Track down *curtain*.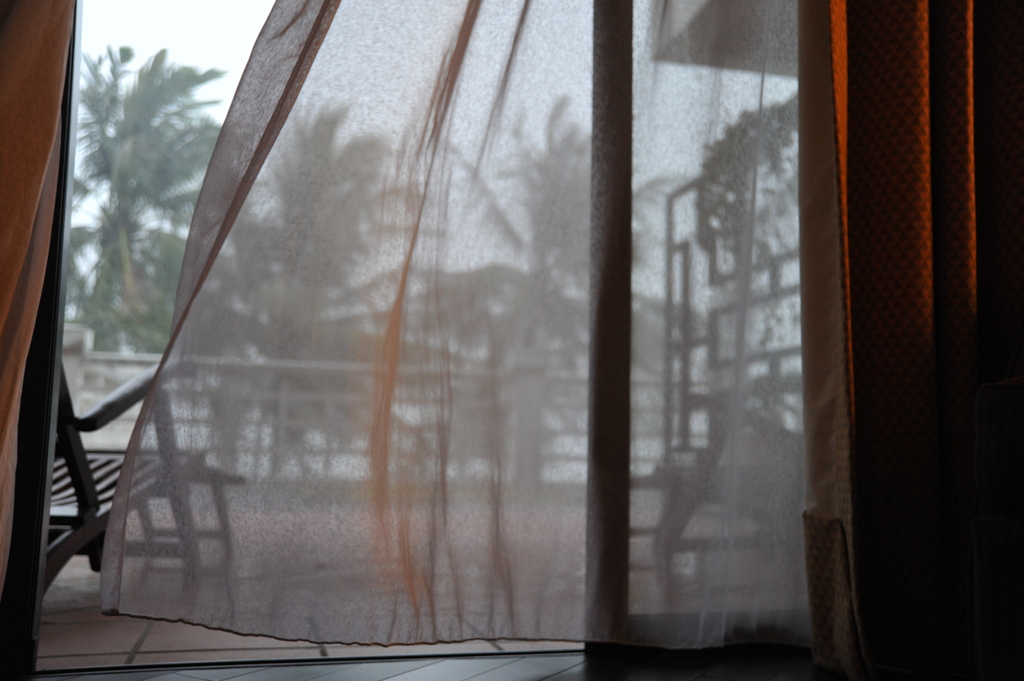
Tracked to Rect(0, 0, 80, 597).
